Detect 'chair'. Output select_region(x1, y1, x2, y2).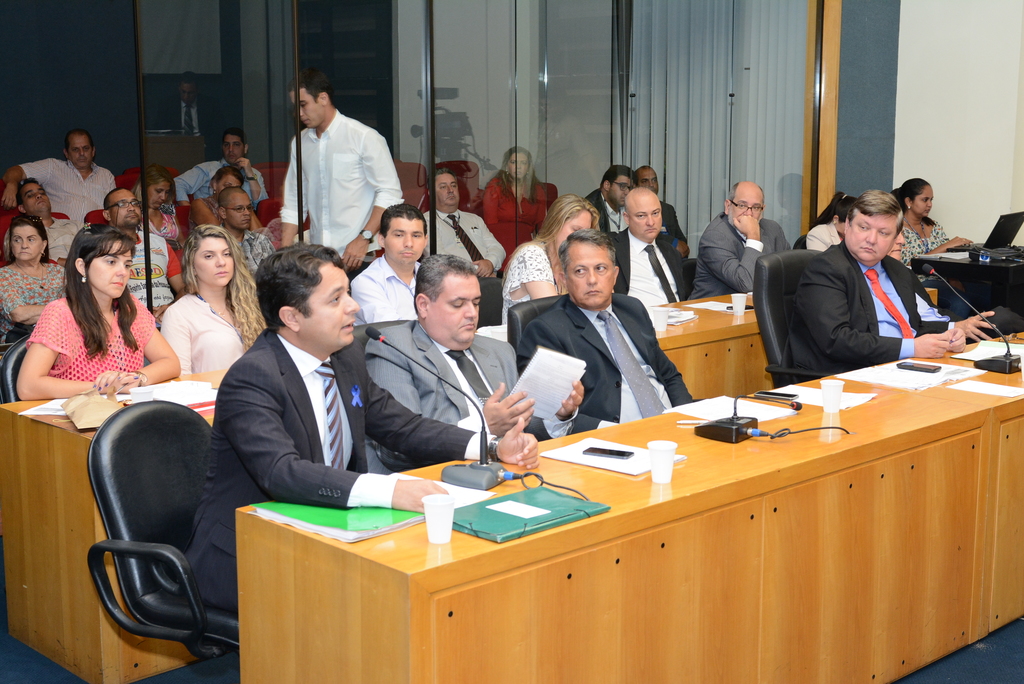
select_region(57, 367, 255, 683).
